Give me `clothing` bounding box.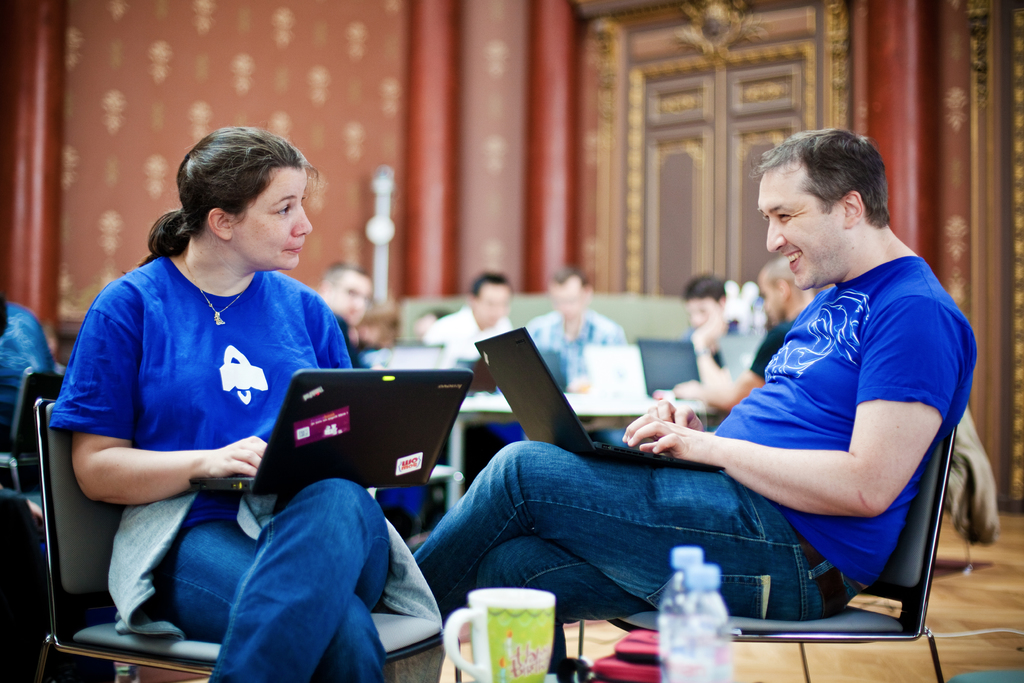
(344, 317, 360, 364).
